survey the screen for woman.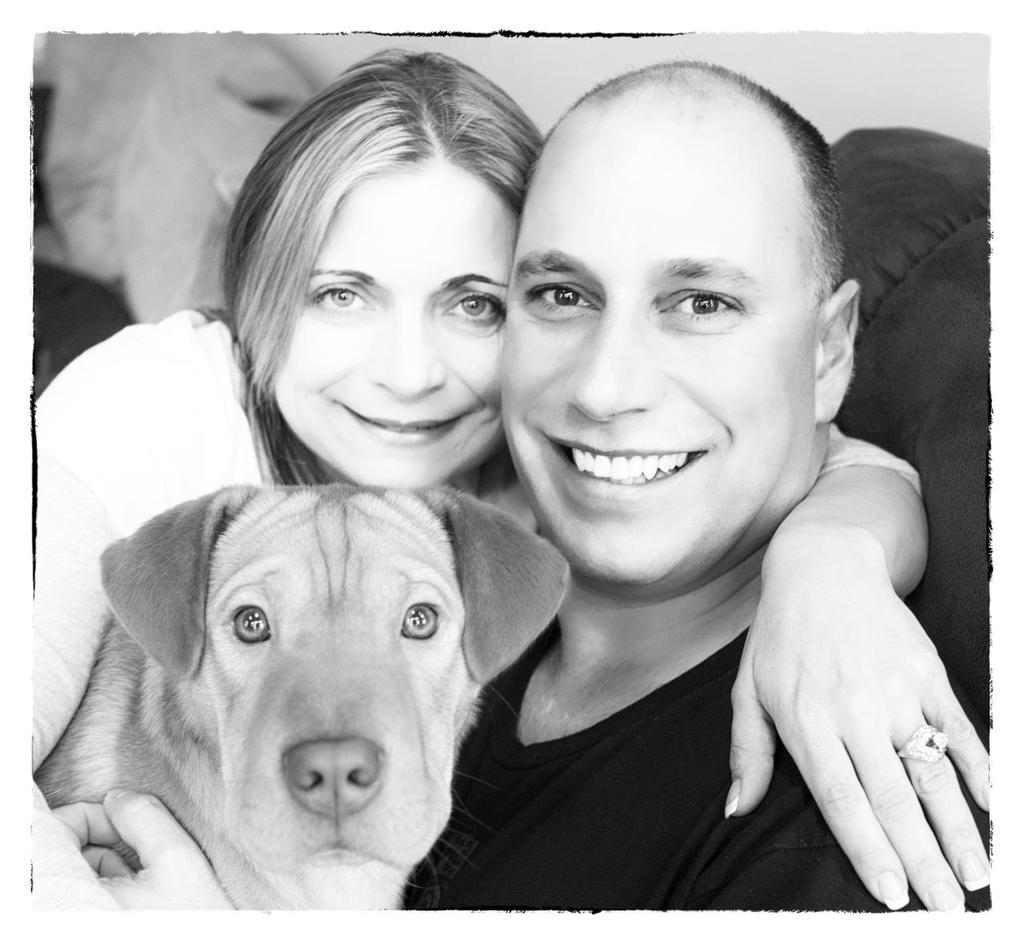
Survey found: bbox=(36, 45, 994, 914).
